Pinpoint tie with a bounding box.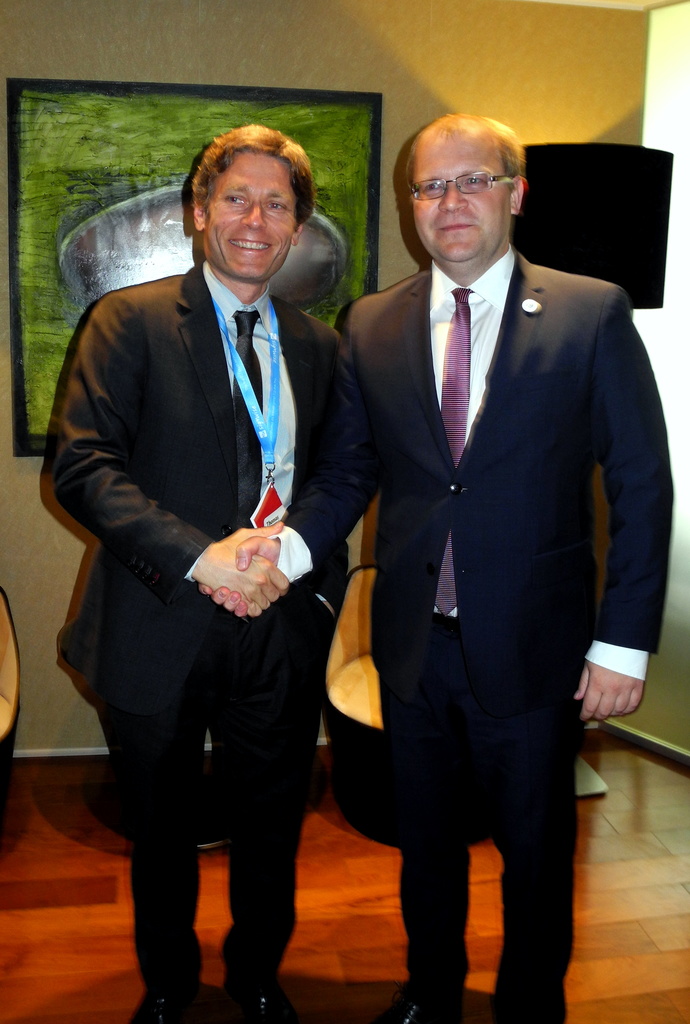
(x1=447, y1=284, x2=472, y2=615).
